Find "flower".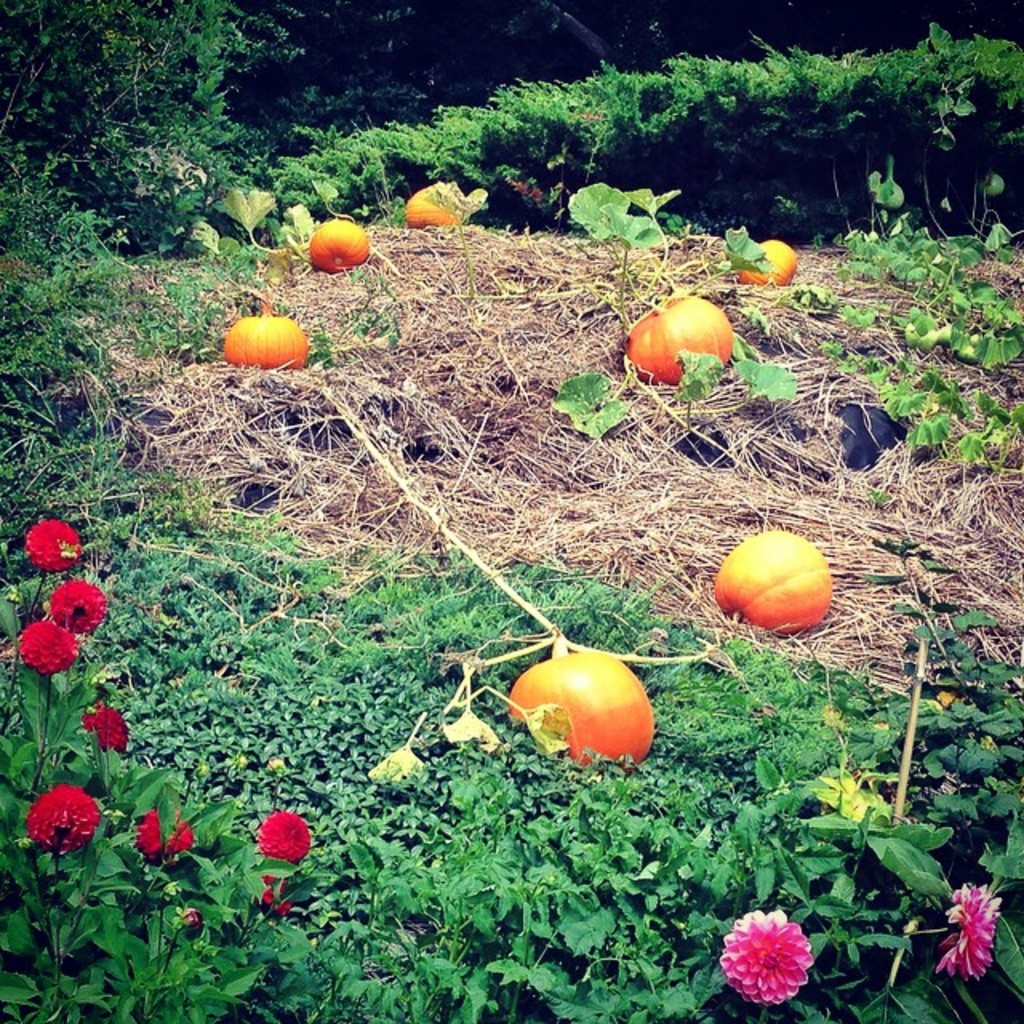
bbox(261, 814, 307, 862).
